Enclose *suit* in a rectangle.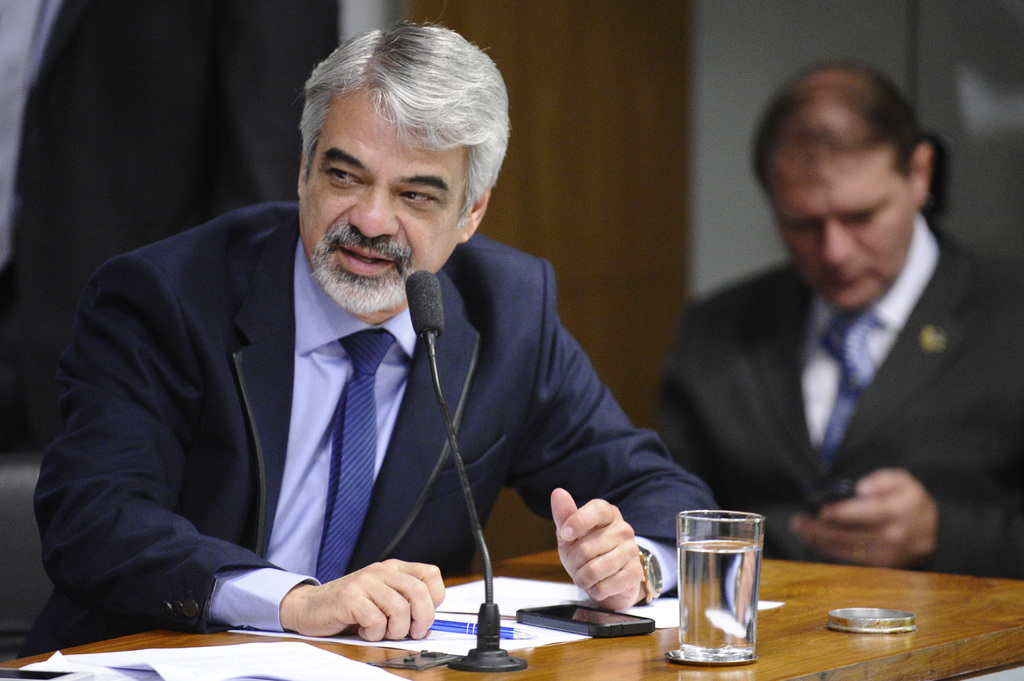
detection(0, 0, 345, 449).
